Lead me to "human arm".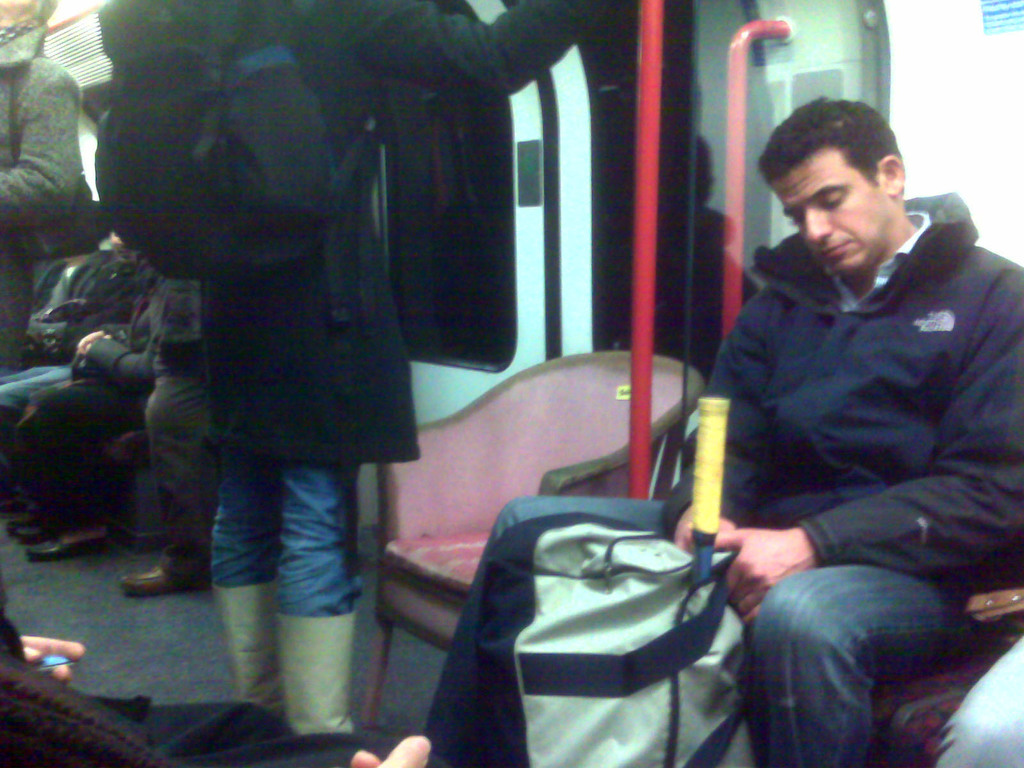
Lead to [x1=714, y1=272, x2=1023, y2=593].
